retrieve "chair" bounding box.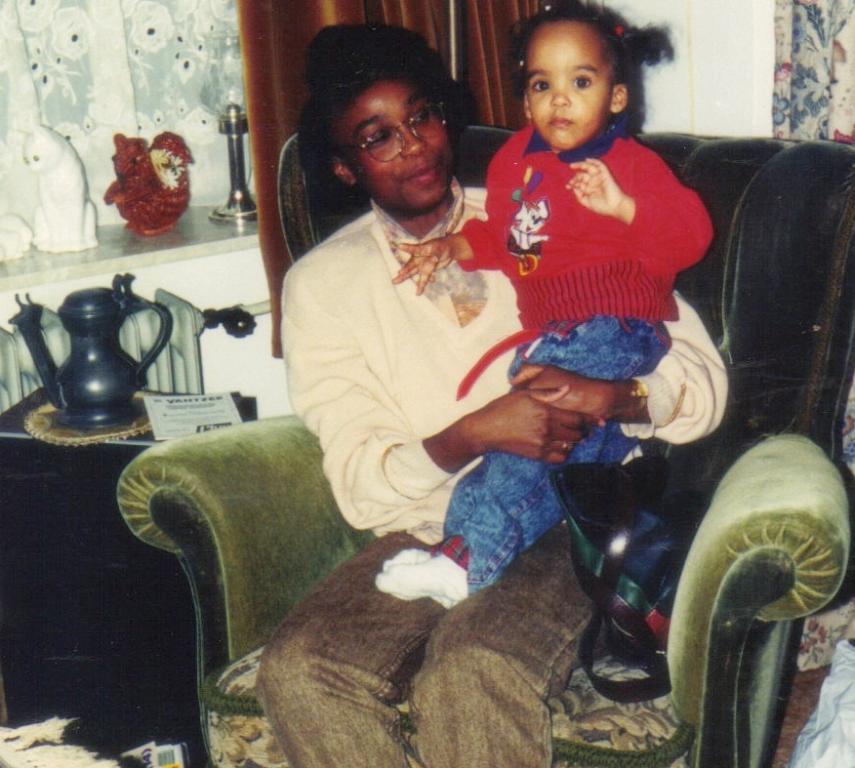
Bounding box: 102 127 854 767.
